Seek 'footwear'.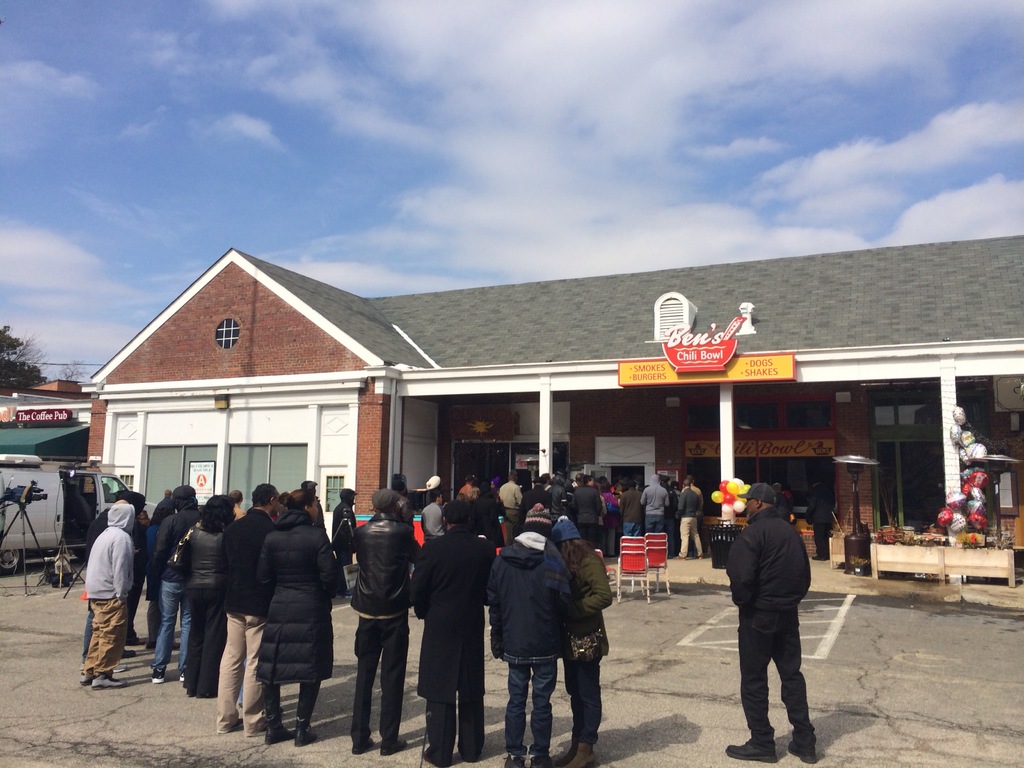
263,722,289,746.
